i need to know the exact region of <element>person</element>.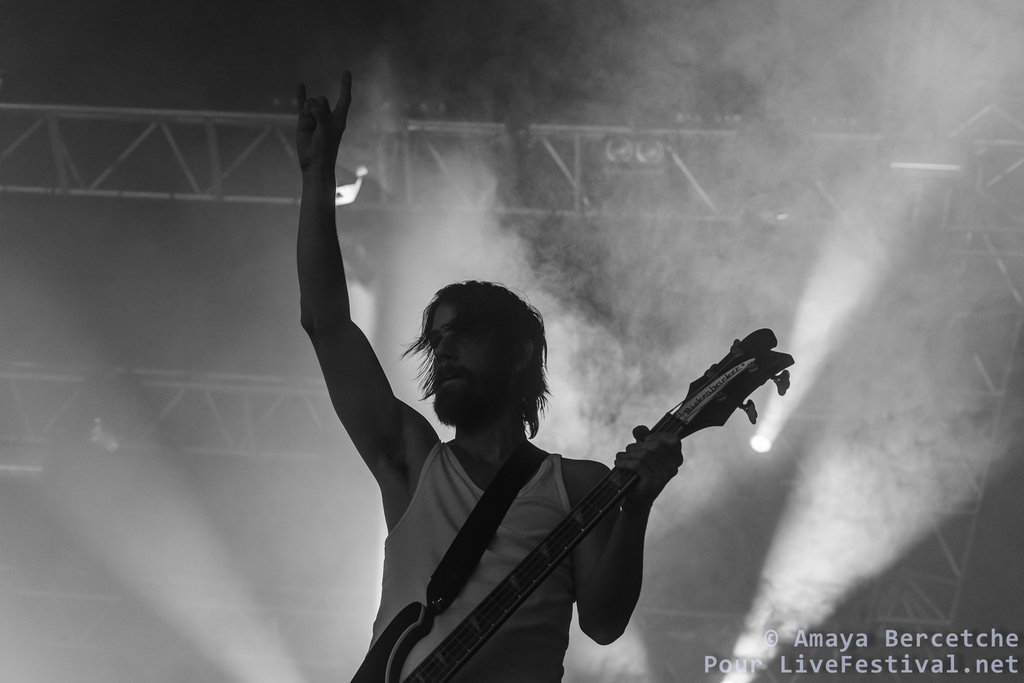
Region: [left=294, top=66, right=685, bottom=682].
